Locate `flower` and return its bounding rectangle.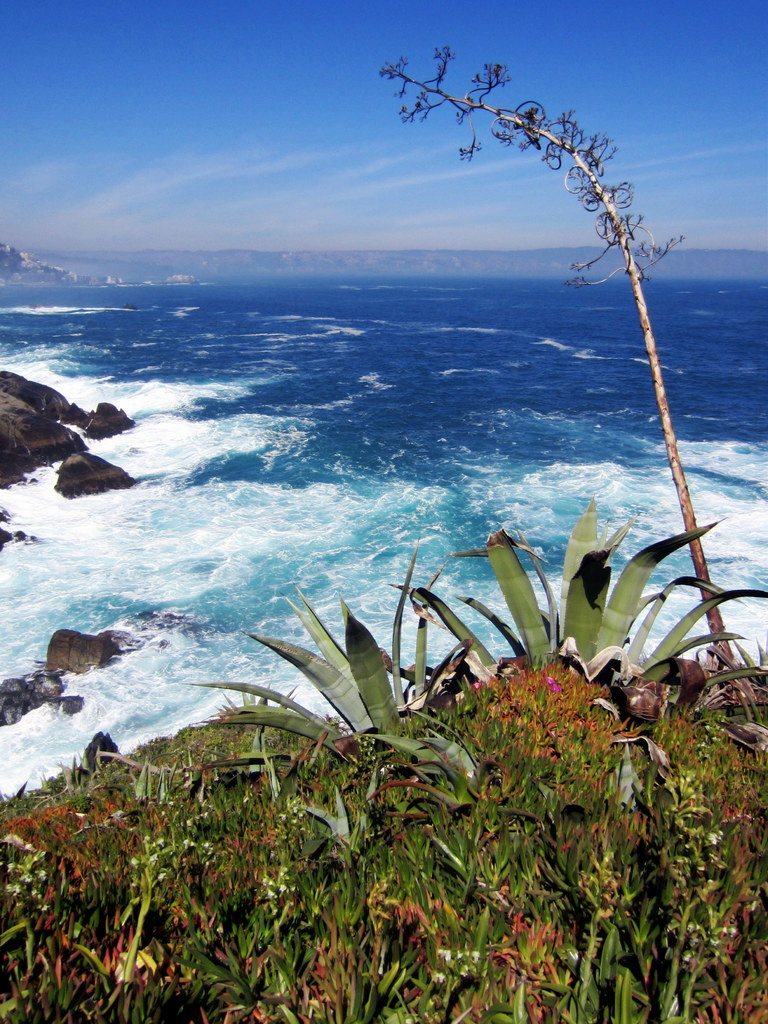
536,666,563,700.
